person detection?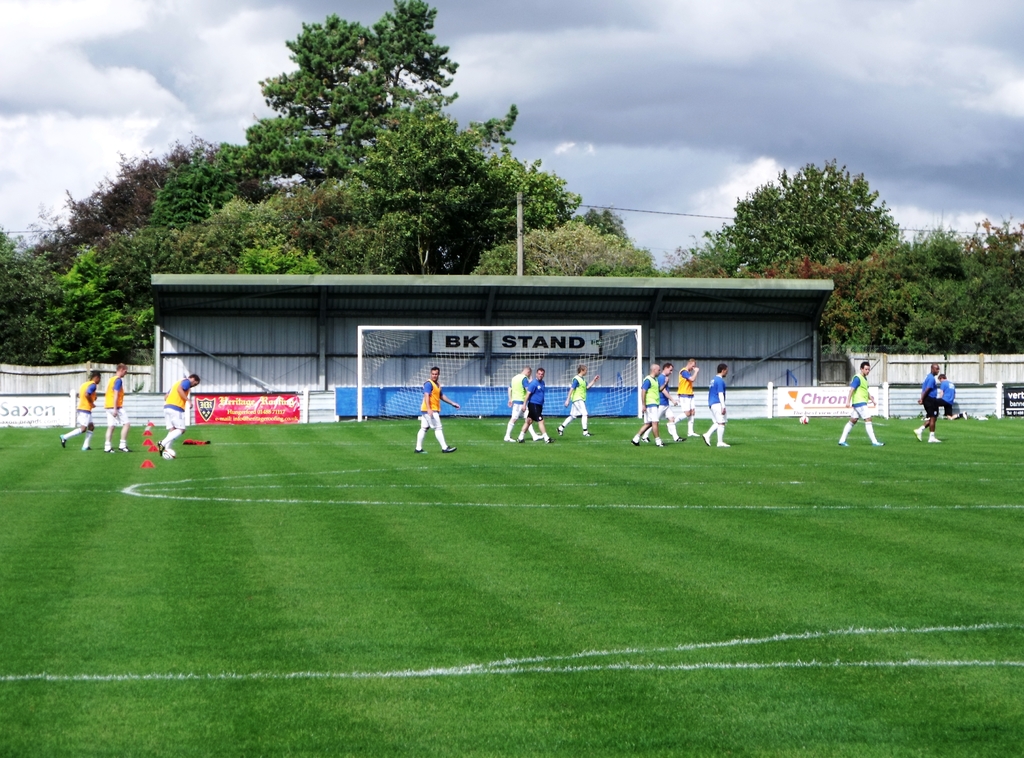
select_region(504, 365, 532, 439)
